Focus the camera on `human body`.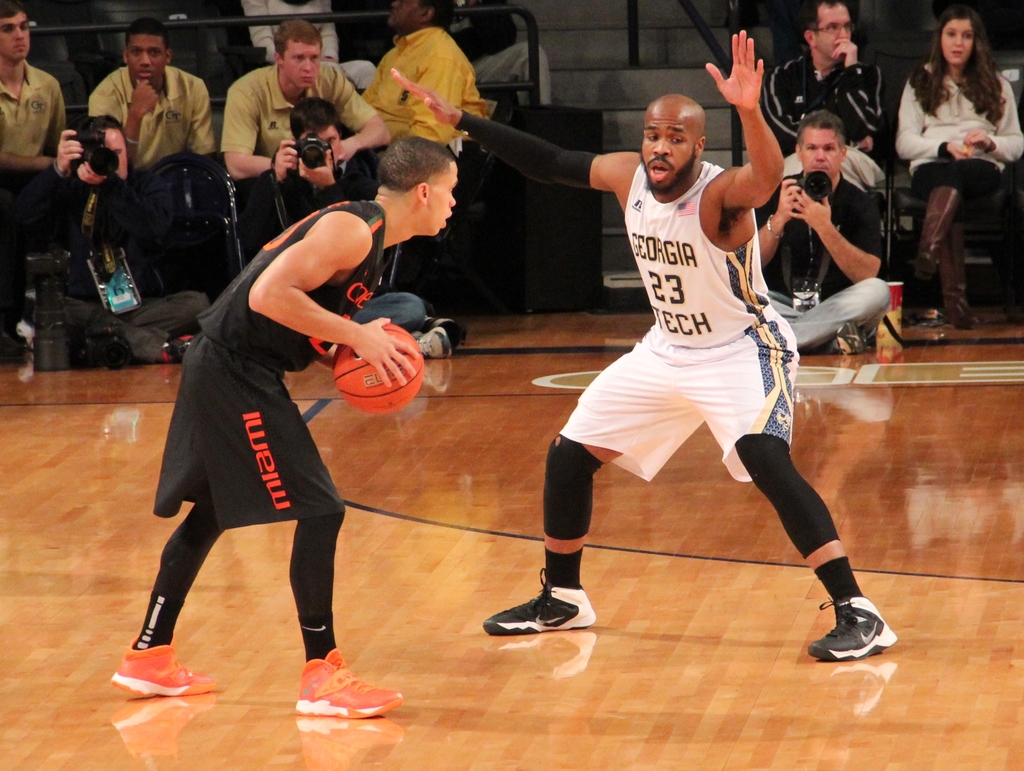
Focus region: BBox(38, 111, 227, 357).
